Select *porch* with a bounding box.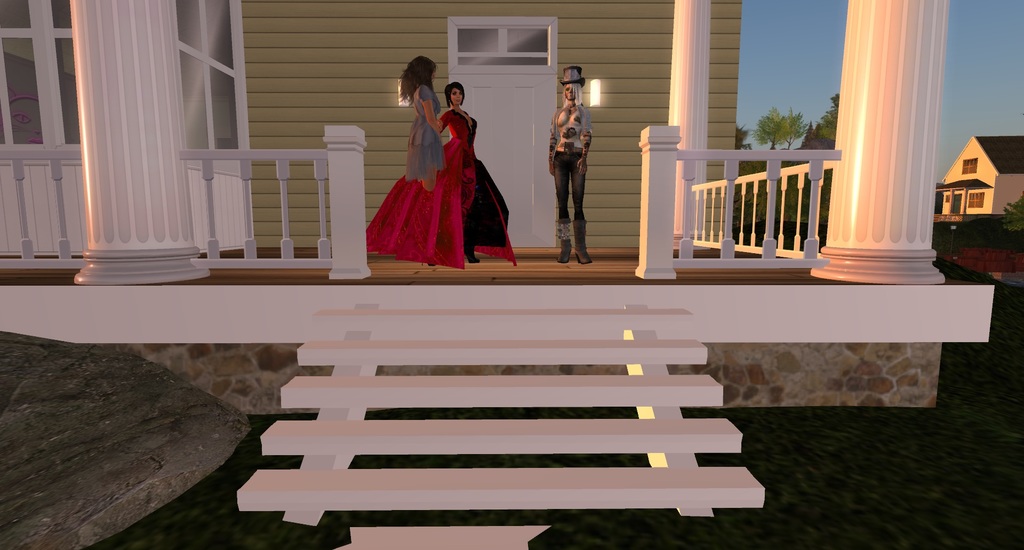
0, 246, 987, 515.
